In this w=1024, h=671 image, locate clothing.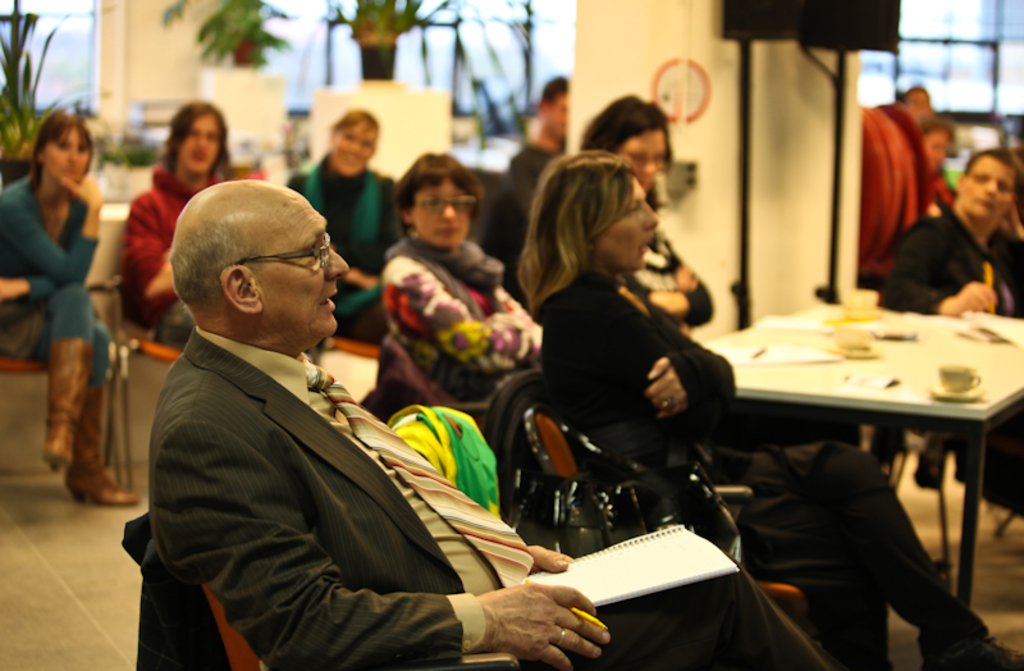
Bounding box: left=376, top=228, right=547, bottom=397.
